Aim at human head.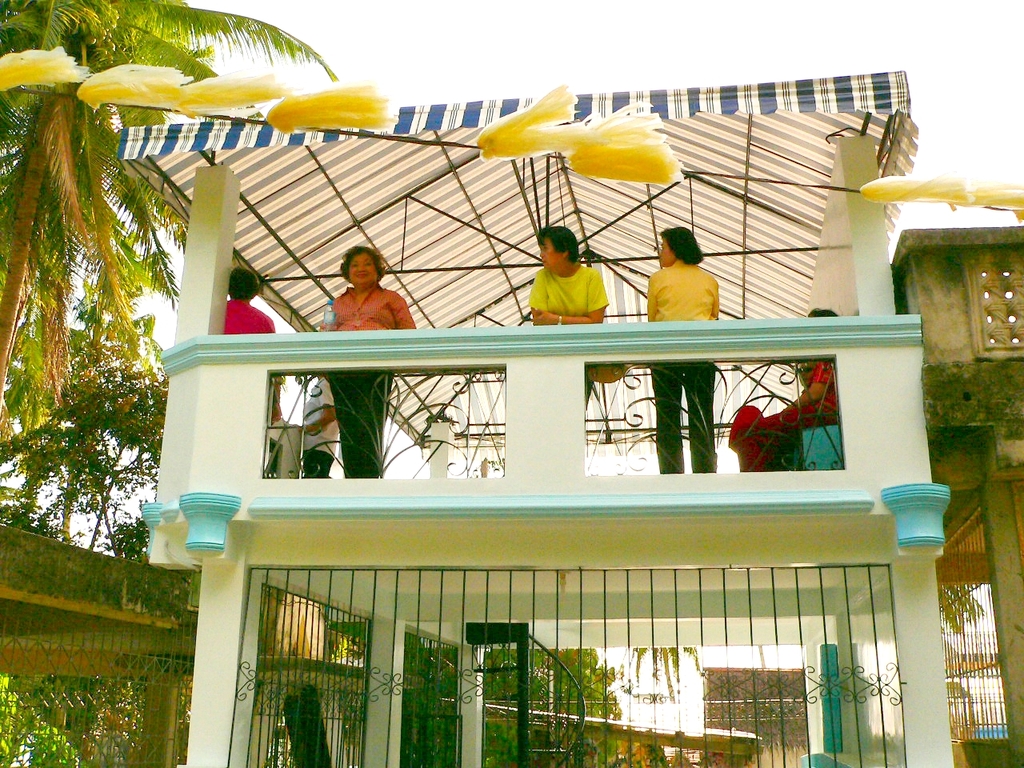
Aimed at (341,240,389,288).
